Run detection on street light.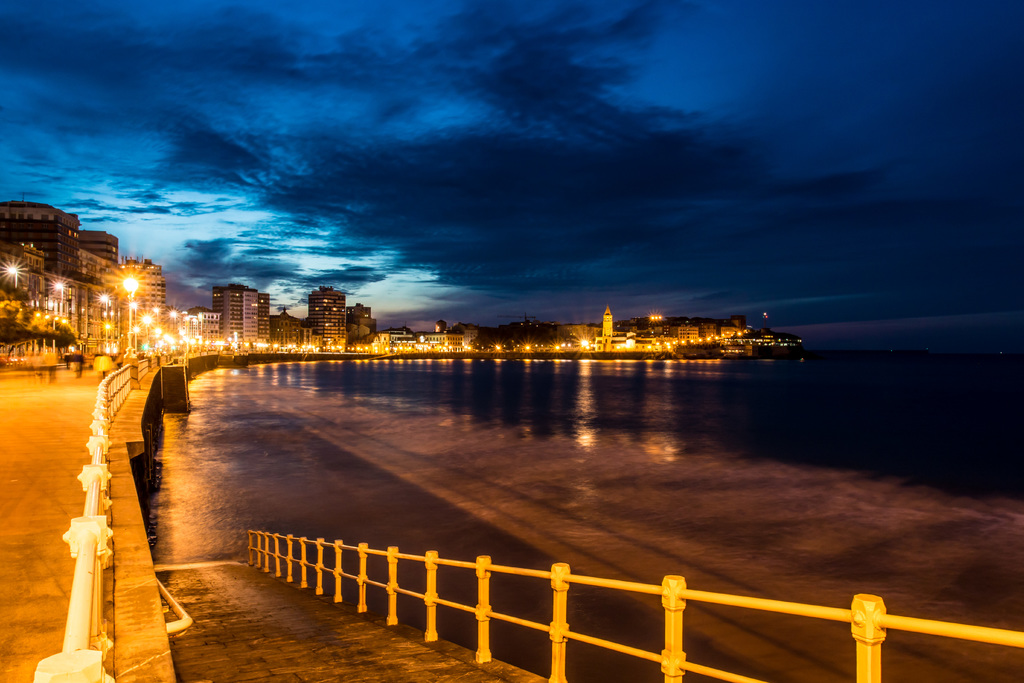
Result: 50 315 56 352.
